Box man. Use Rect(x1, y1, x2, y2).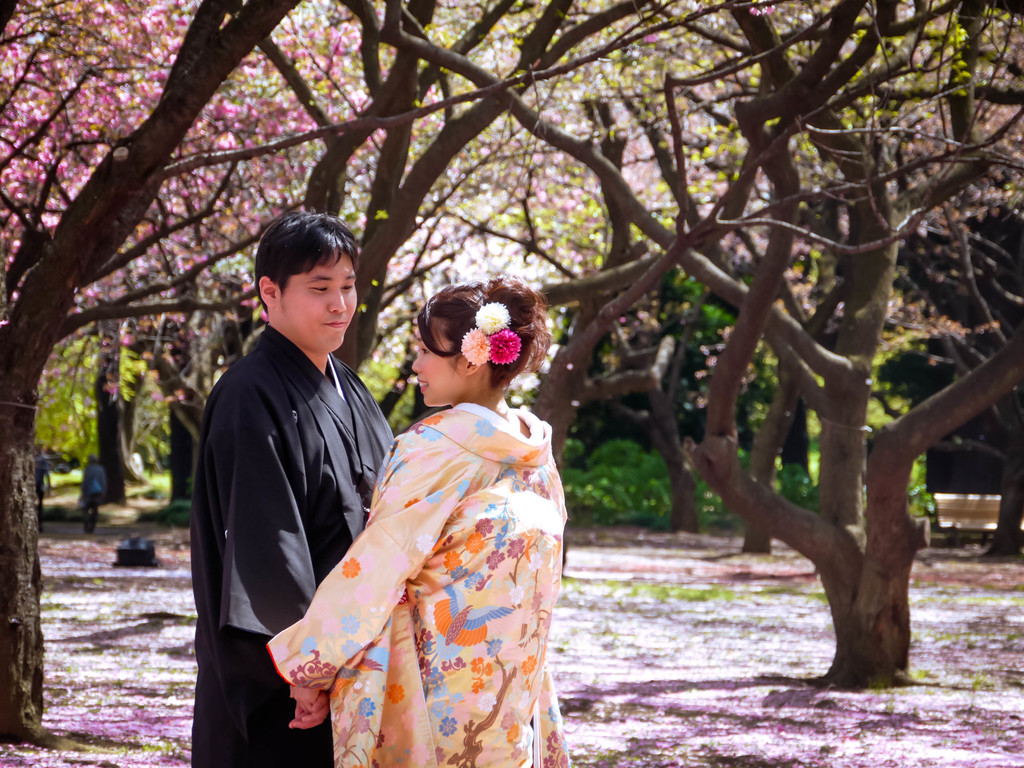
Rect(189, 220, 405, 767).
